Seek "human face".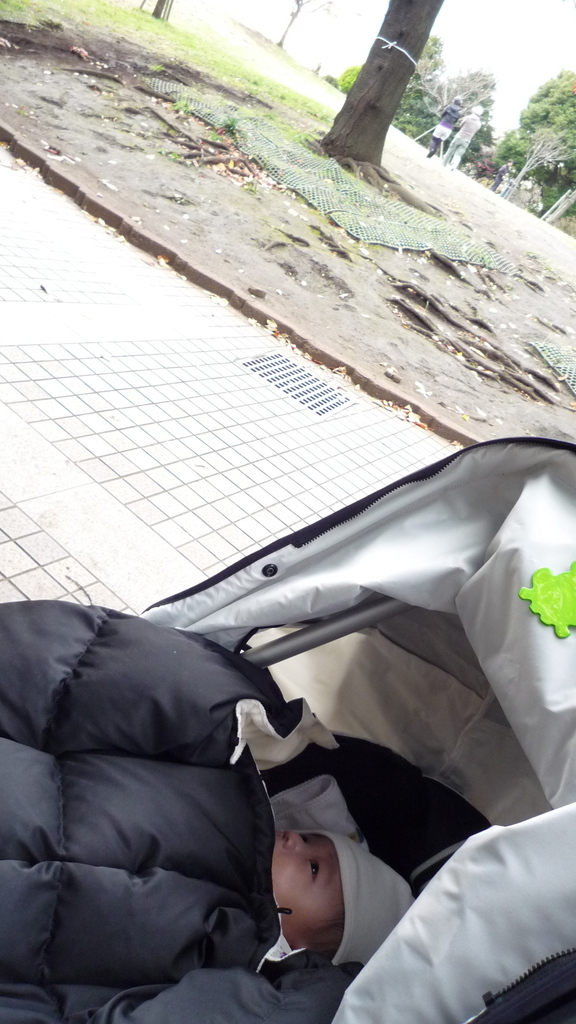
pyautogui.locateOnScreen(276, 832, 346, 937).
